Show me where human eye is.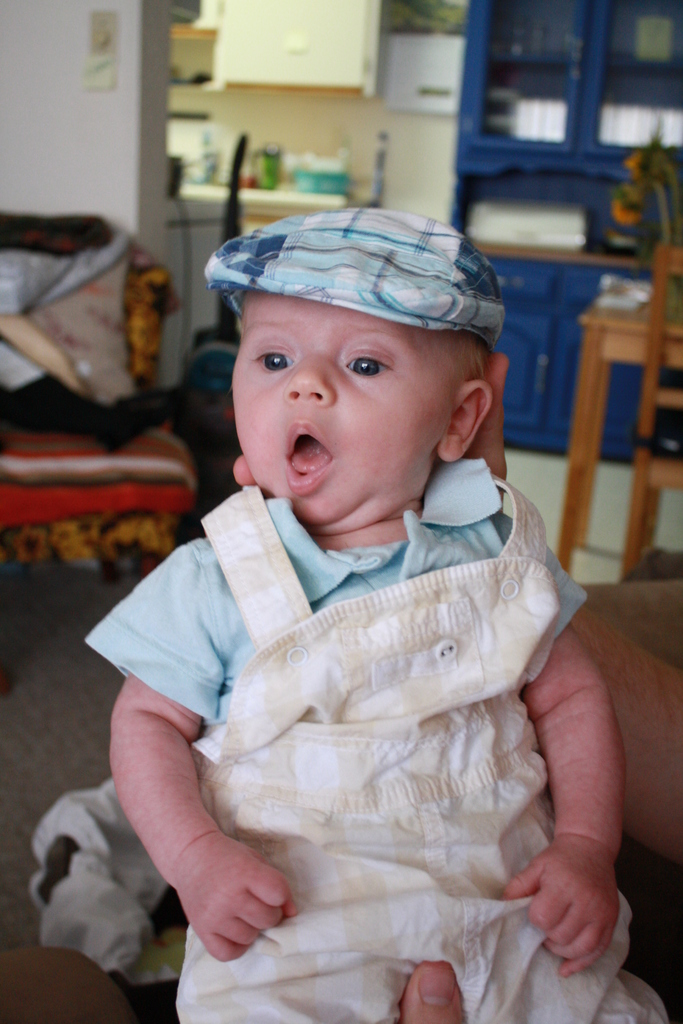
human eye is at crop(336, 340, 400, 386).
